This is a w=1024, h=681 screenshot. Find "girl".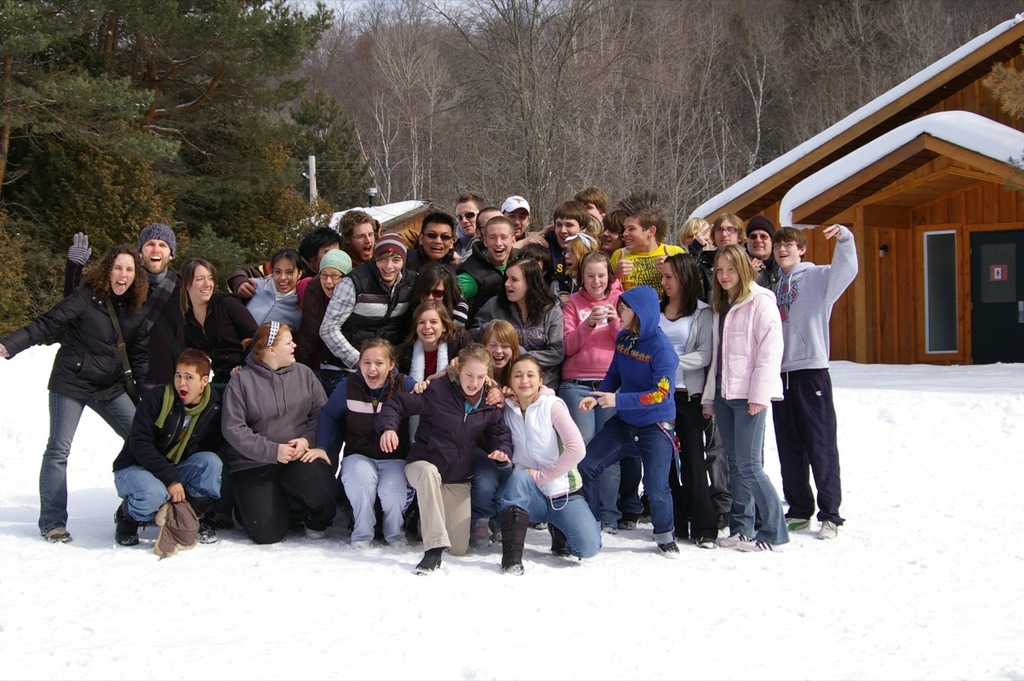
Bounding box: x1=575, y1=286, x2=672, y2=555.
